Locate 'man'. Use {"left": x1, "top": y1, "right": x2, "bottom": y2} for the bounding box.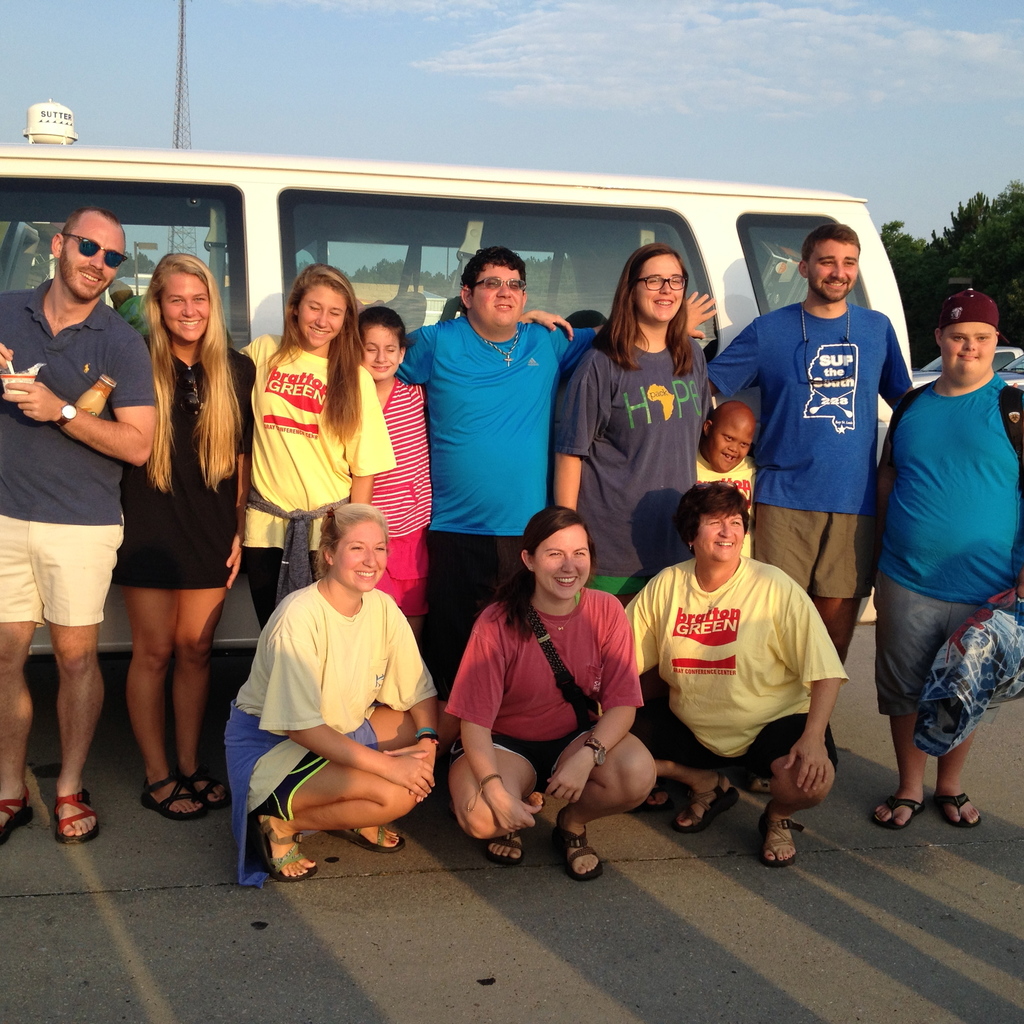
{"left": 704, "top": 221, "right": 917, "bottom": 777}.
